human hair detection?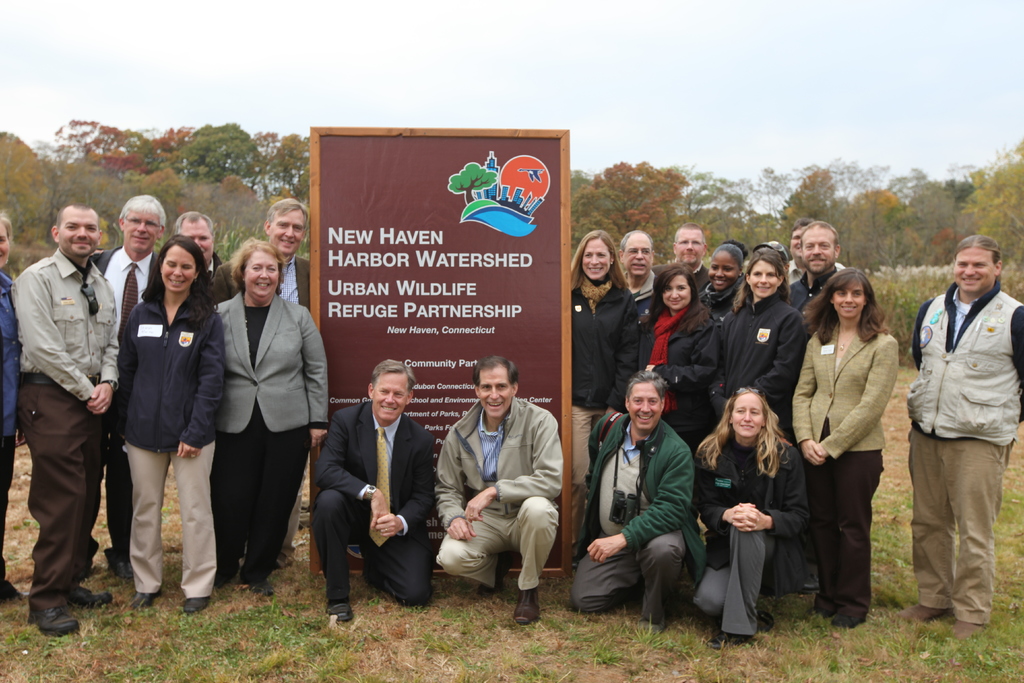
bbox(620, 231, 653, 252)
